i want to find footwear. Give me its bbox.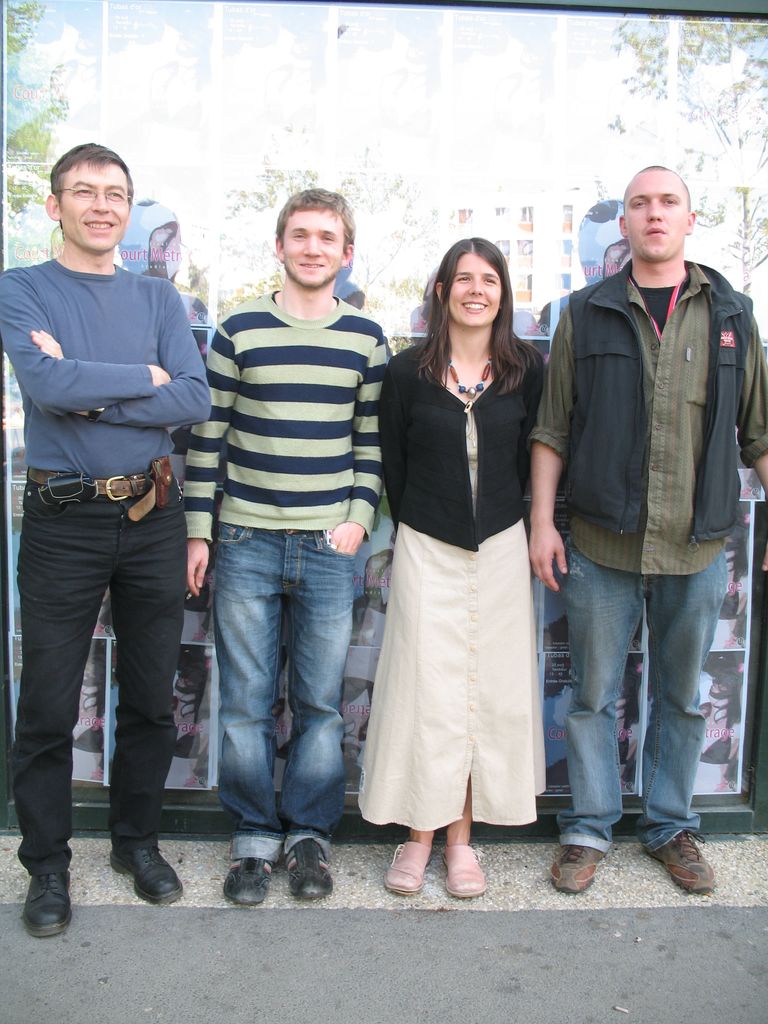
crop(447, 843, 494, 897).
